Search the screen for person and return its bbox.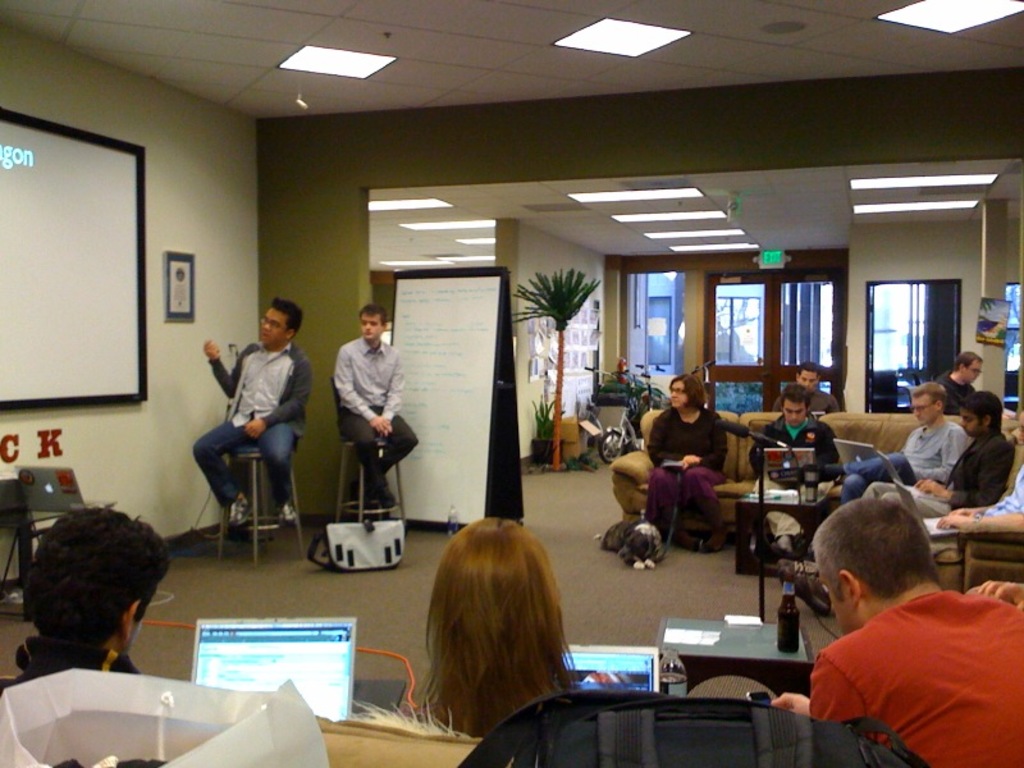
Found: 863 389 1016 517.
